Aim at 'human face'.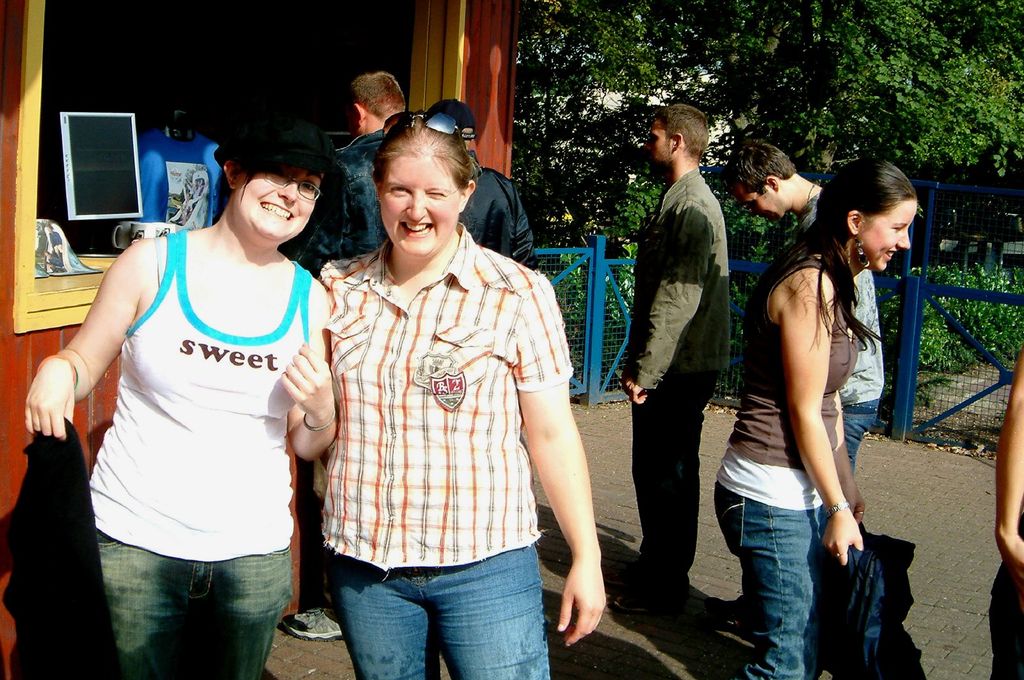
Aimed at pyautogui.locateOnScreen(345, 97, 362, 142).
